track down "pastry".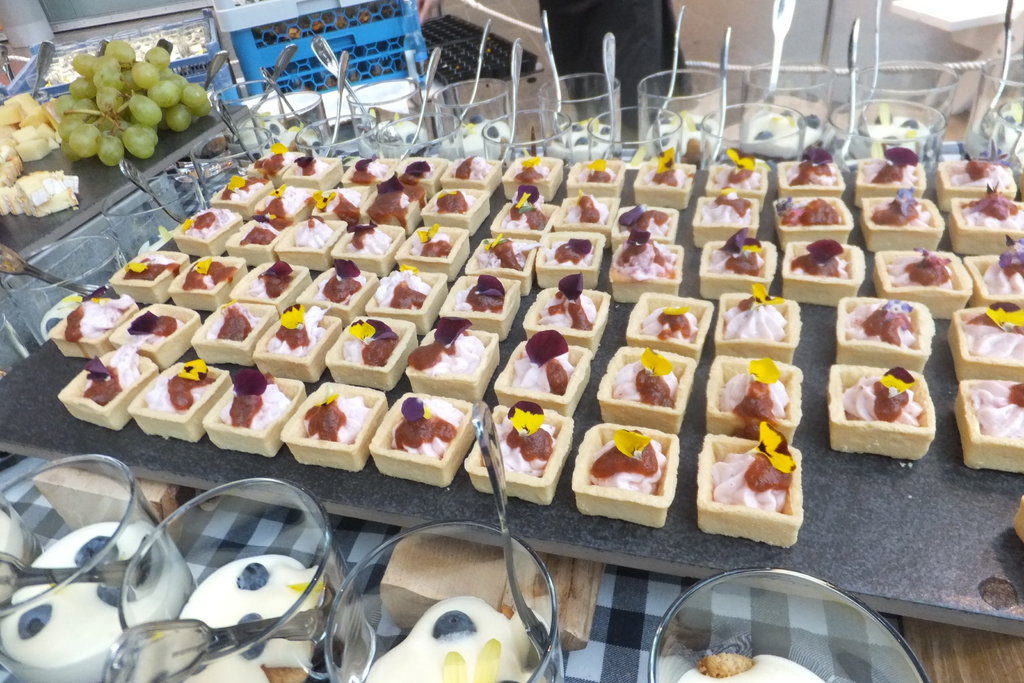
Tracked to rect(305, 189, 371, 224).
